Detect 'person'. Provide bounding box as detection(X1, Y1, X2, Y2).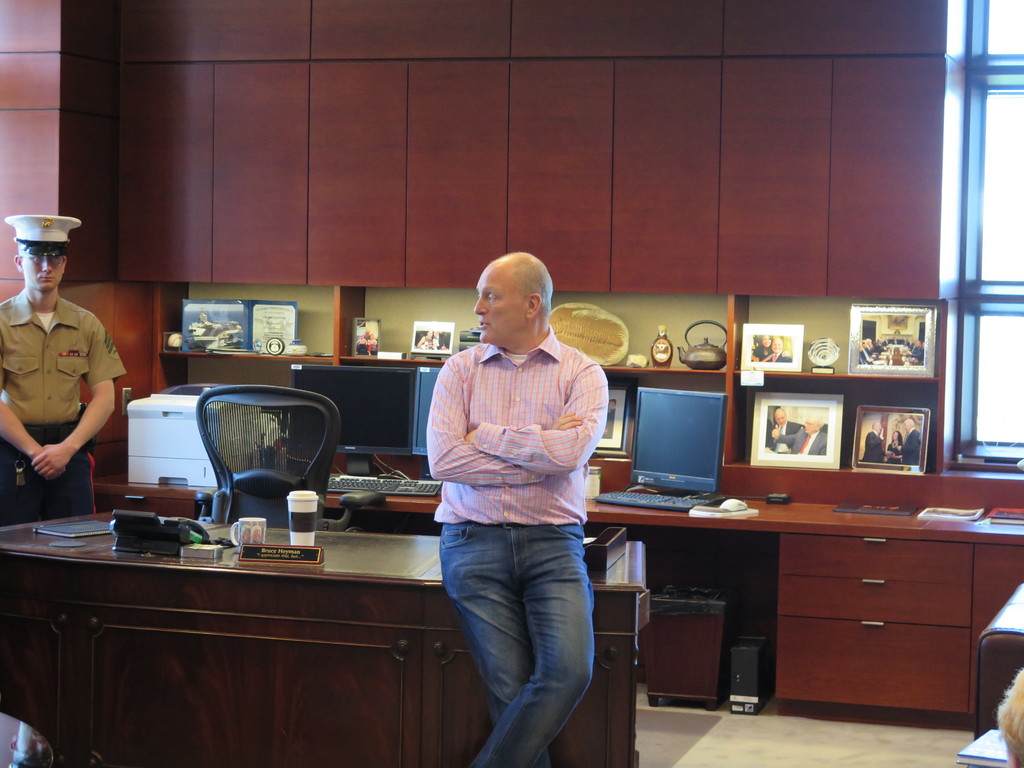
detection(0, 214, 129, 529).
